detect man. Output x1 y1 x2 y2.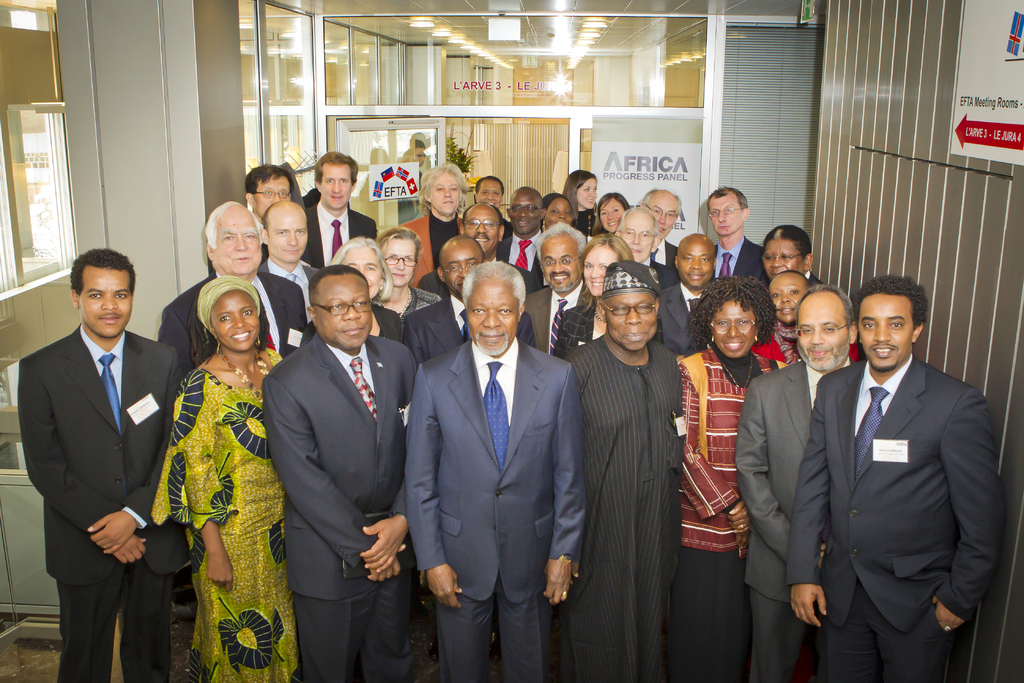
635 183 682 278.
